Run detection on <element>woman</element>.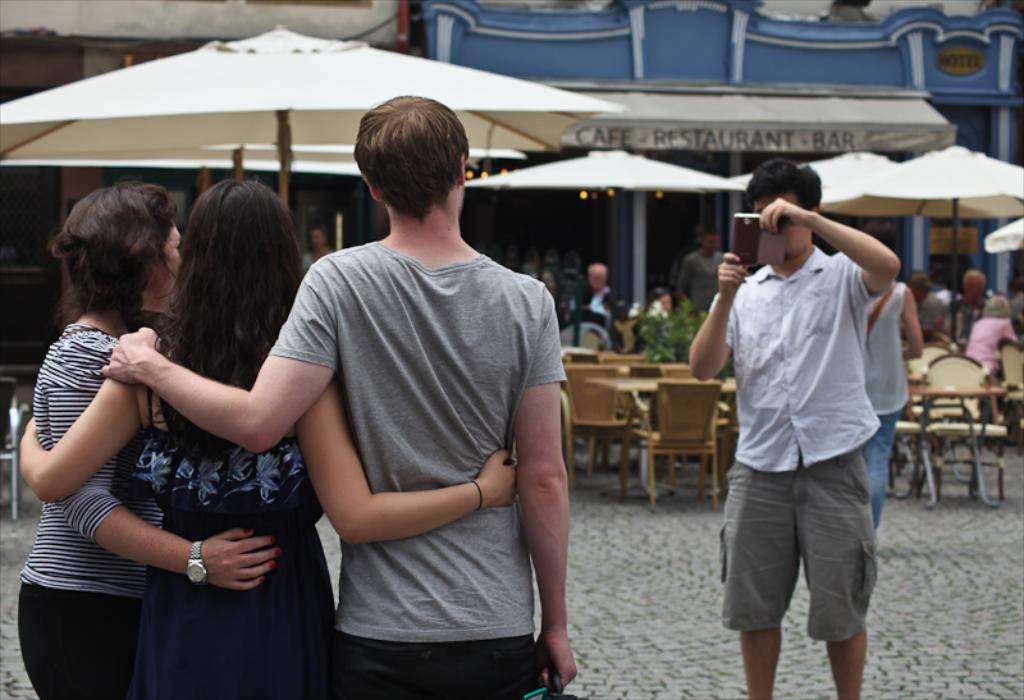
Result: <bbox>957, 297, 1023, 390</bbox>.
